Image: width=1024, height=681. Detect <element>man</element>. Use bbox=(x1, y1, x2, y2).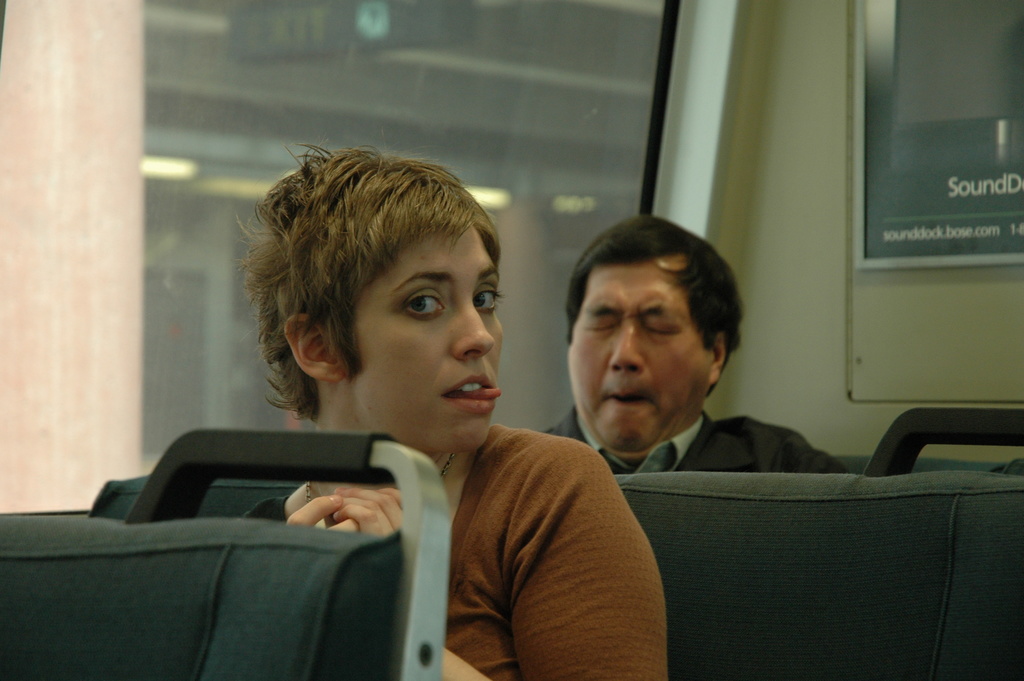
bbox=(525, 215, 850, 475).
